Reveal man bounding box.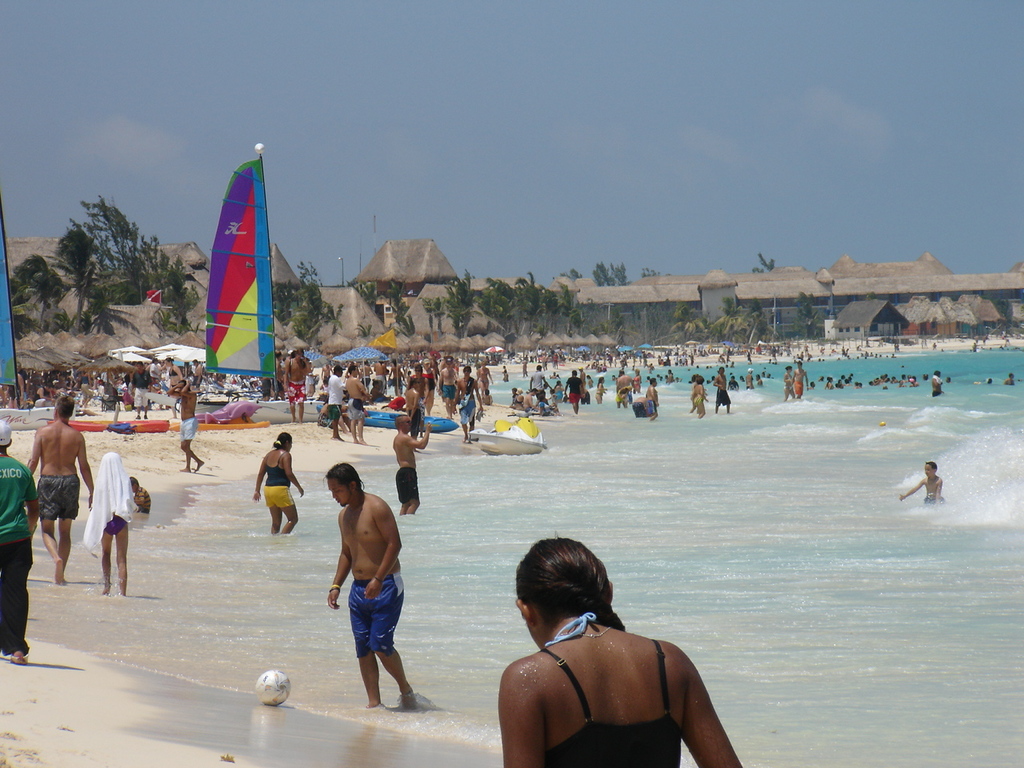
Revealed: bbox=(282, 346, 316, 418).
